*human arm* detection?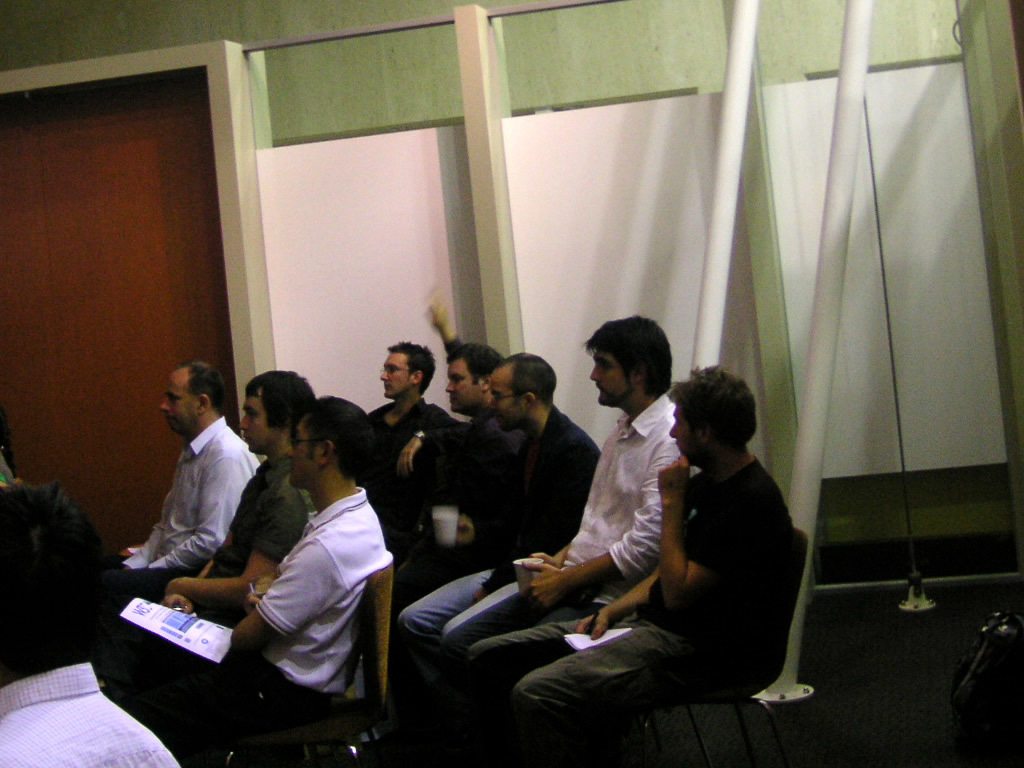
125, 519, 159, 569
